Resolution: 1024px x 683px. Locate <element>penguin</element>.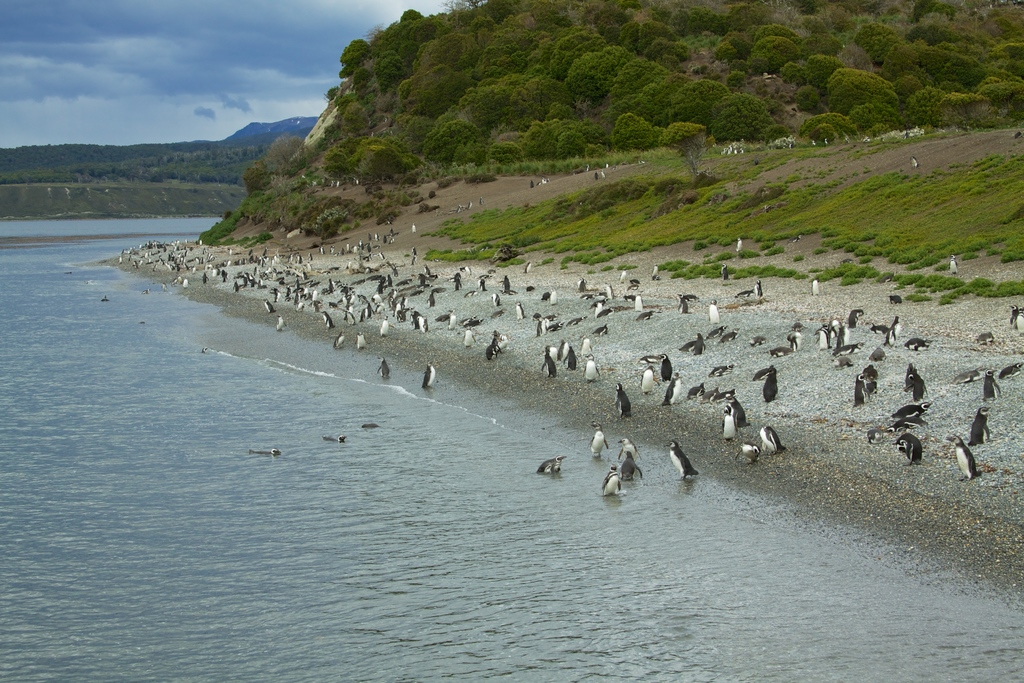
locate(621, 452, 643, 481).
